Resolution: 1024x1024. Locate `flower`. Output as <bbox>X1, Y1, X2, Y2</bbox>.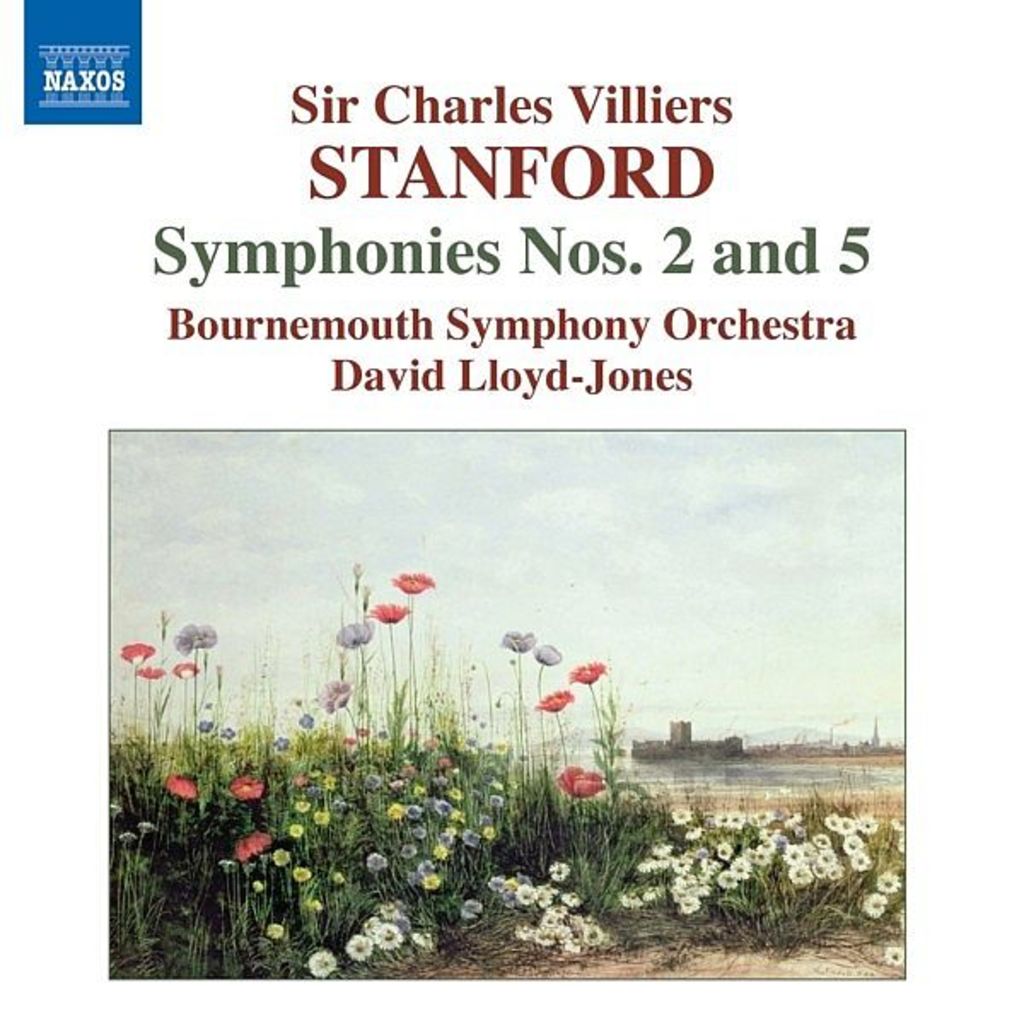
<bbox>113, 829, 137, 847</bbox>.
